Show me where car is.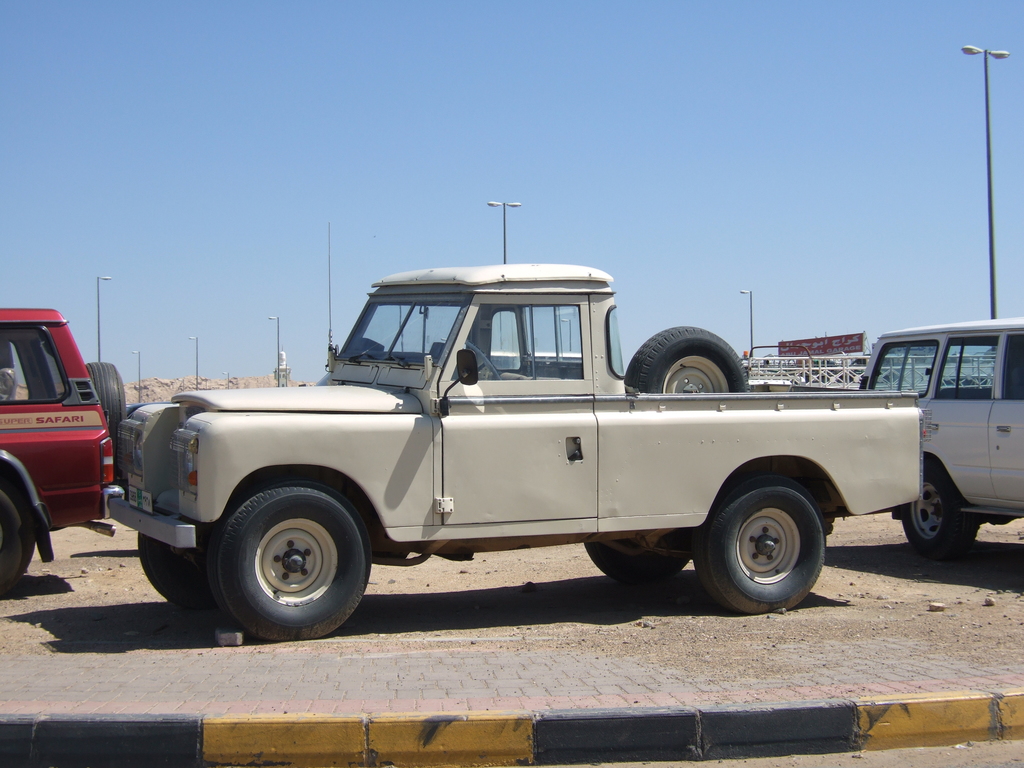
car is at l=856, t=314, r=1023, b=556.
